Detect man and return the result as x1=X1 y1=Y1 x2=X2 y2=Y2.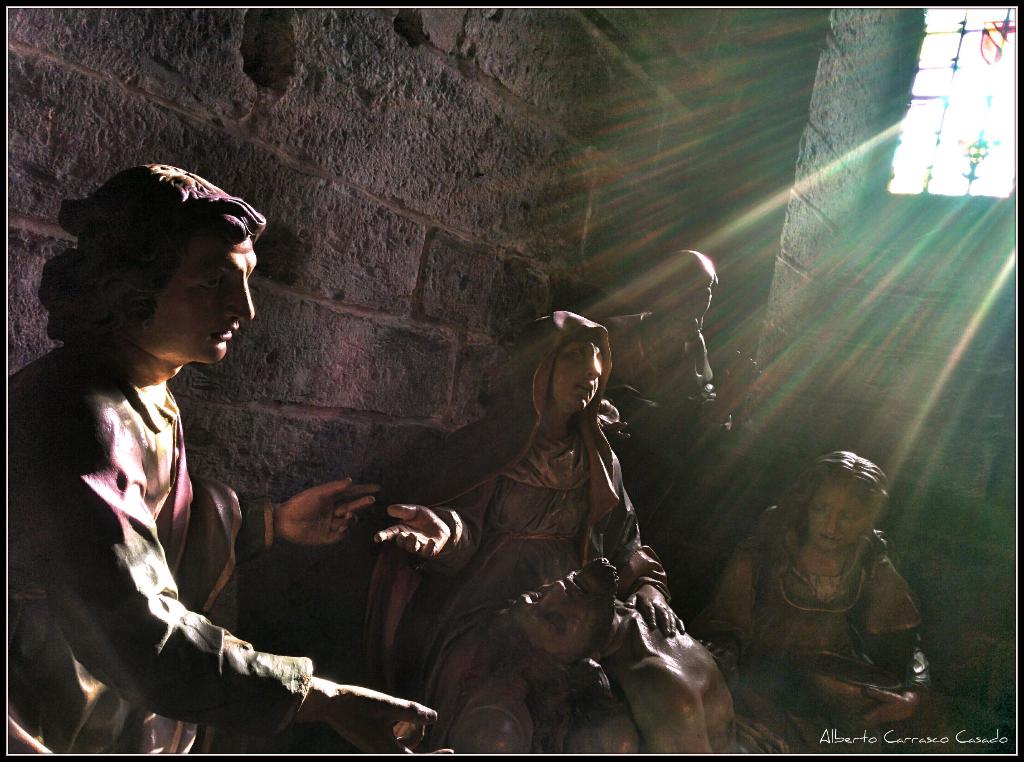
x1=605 y1=247 x2=765 y2=479.
